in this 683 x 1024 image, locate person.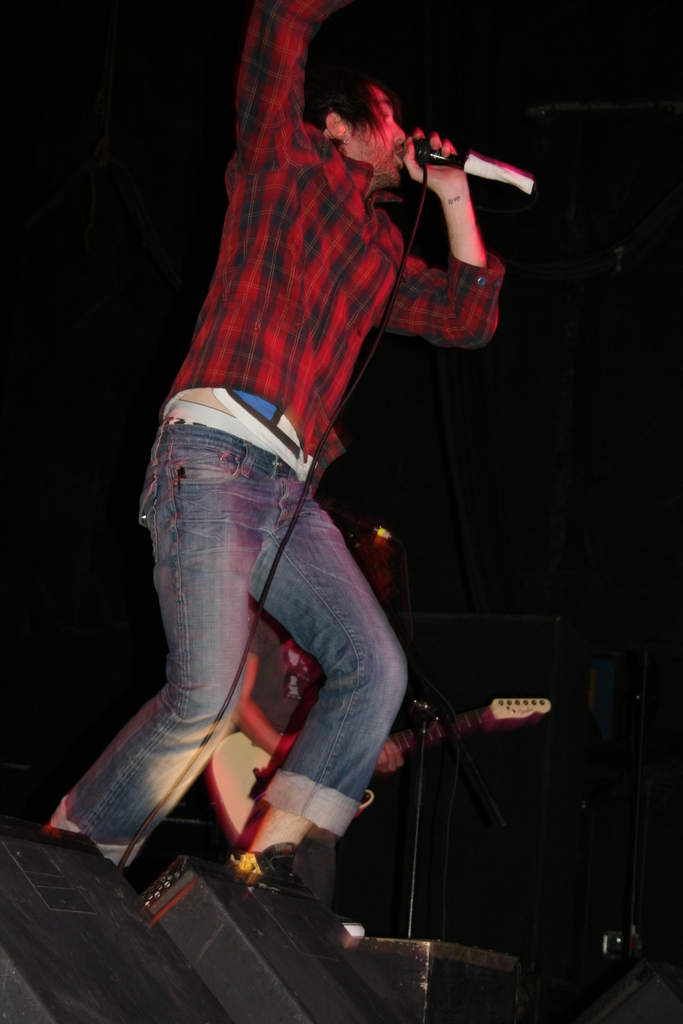
Bounding box: x1=33, y1=0, x2=518, y2=899.
